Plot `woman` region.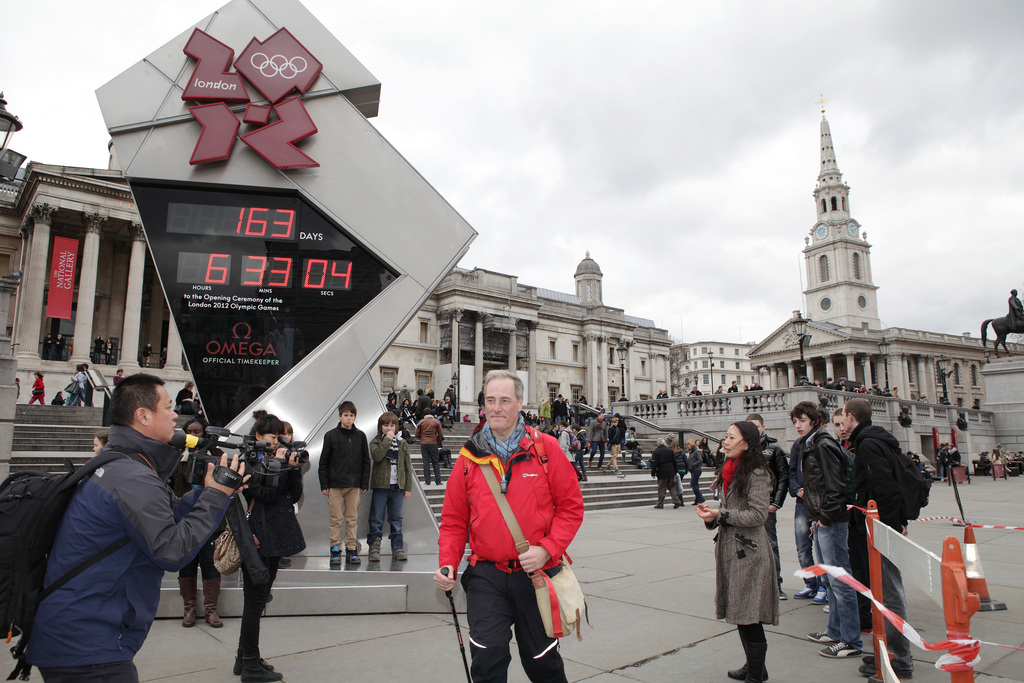
Plotted at <region>437, 399, 451, 422</region>.
